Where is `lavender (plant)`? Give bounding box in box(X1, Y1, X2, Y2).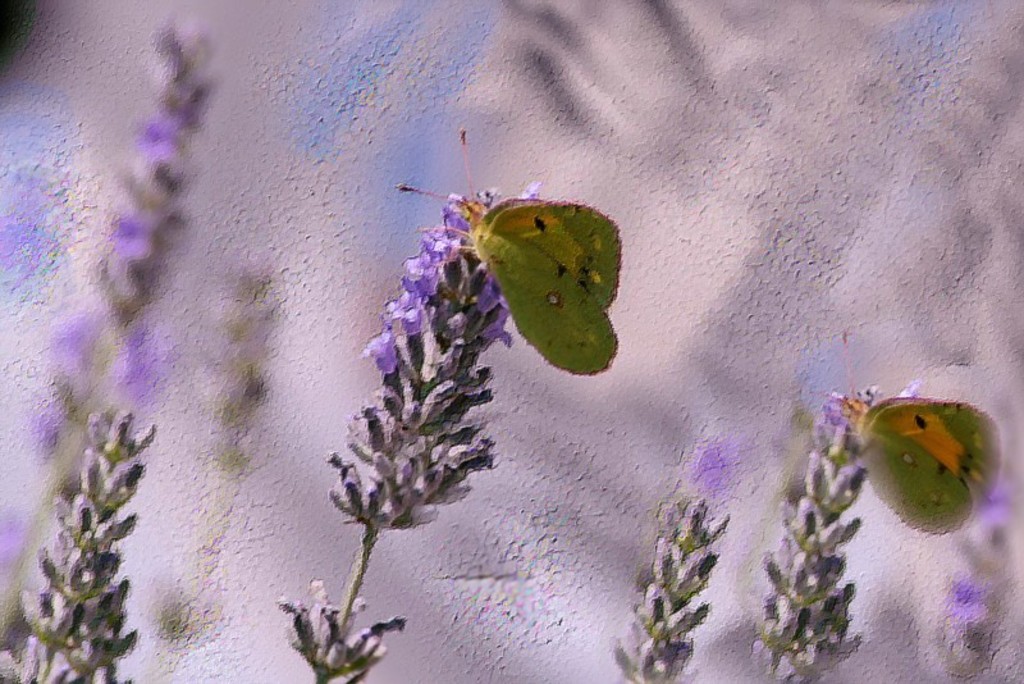
box(764, 400, 870, 683).
